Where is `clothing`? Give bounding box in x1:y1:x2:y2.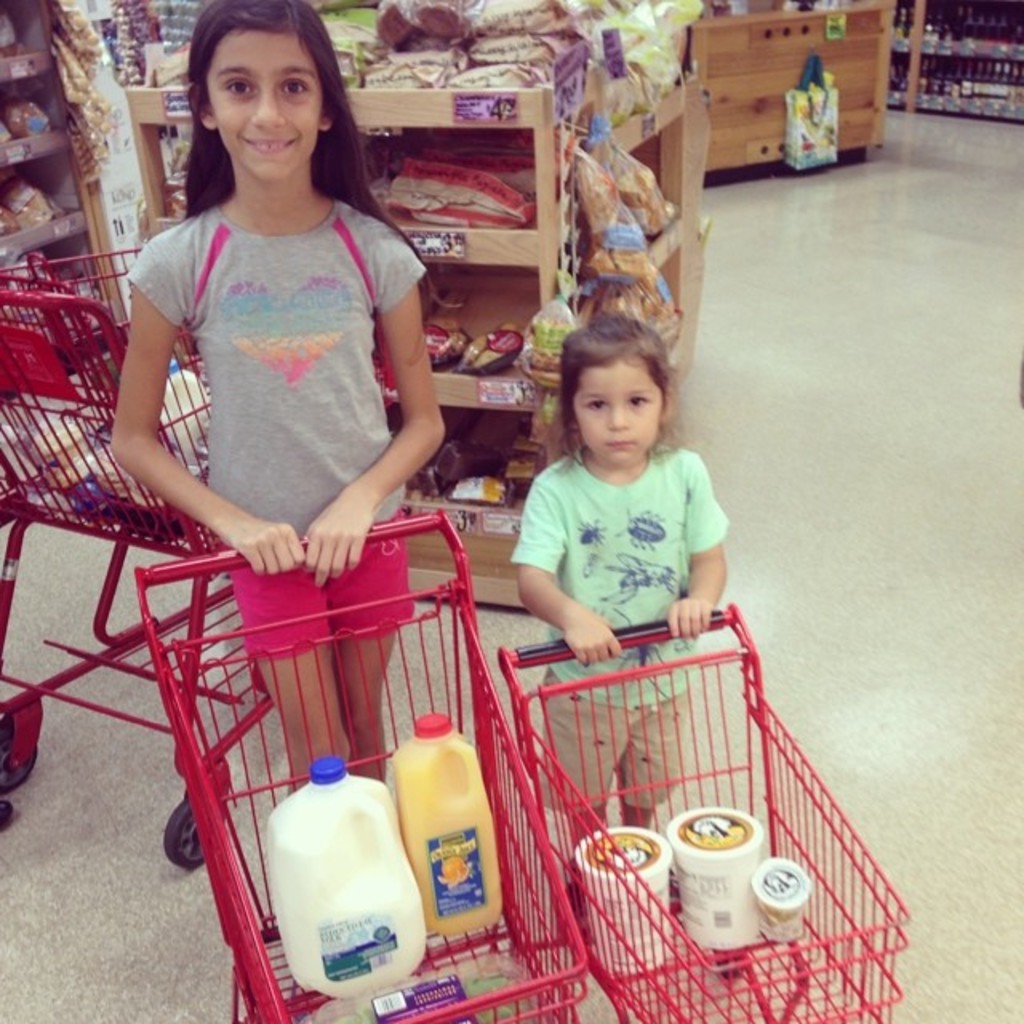
491:416:749:659.
